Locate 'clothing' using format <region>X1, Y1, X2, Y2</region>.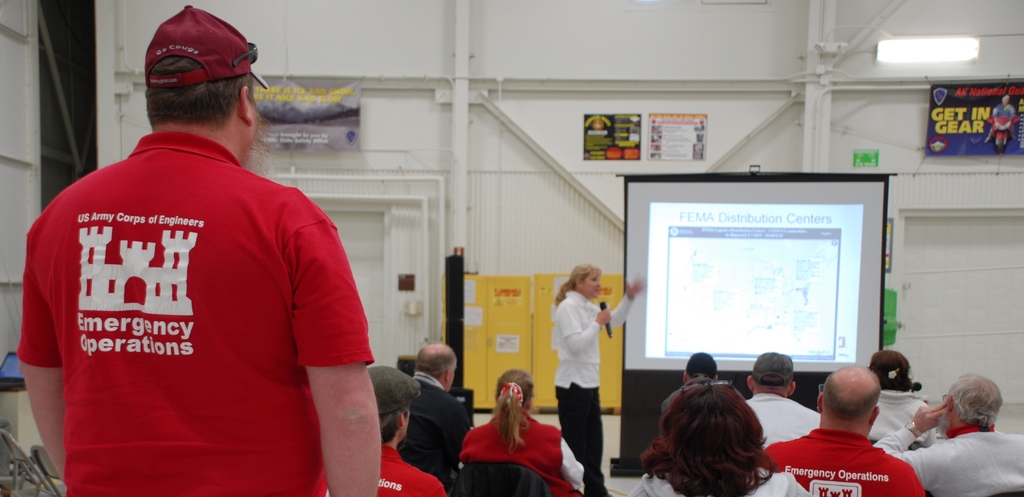
<region>401, 373, 467, 473</region>.
